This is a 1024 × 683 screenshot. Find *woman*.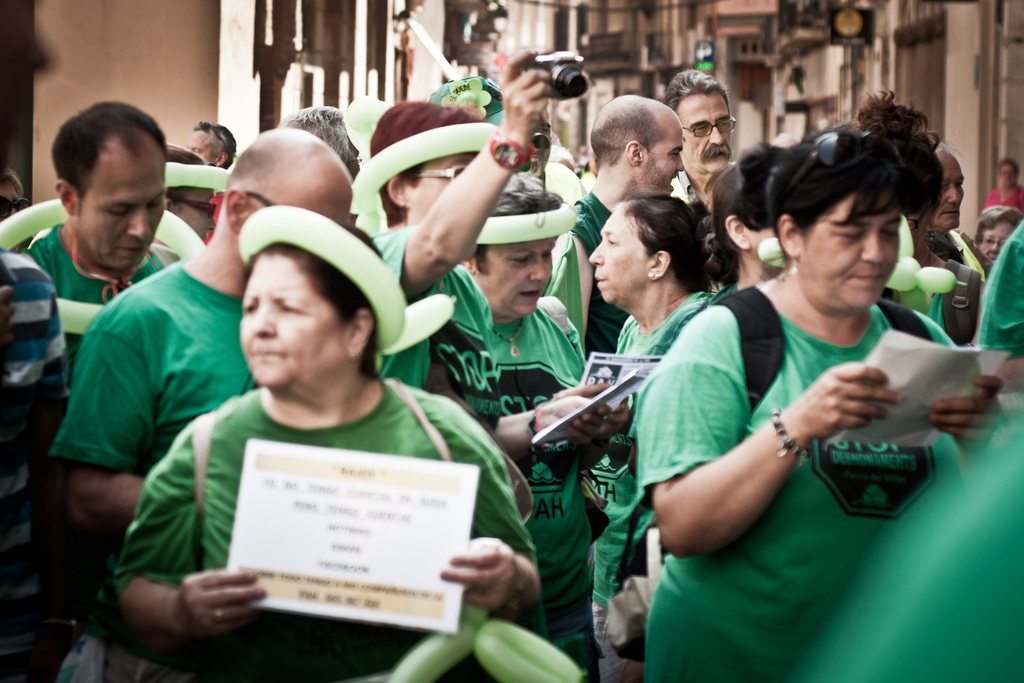
Bounding box: <box>456,172,620,682</box>.
